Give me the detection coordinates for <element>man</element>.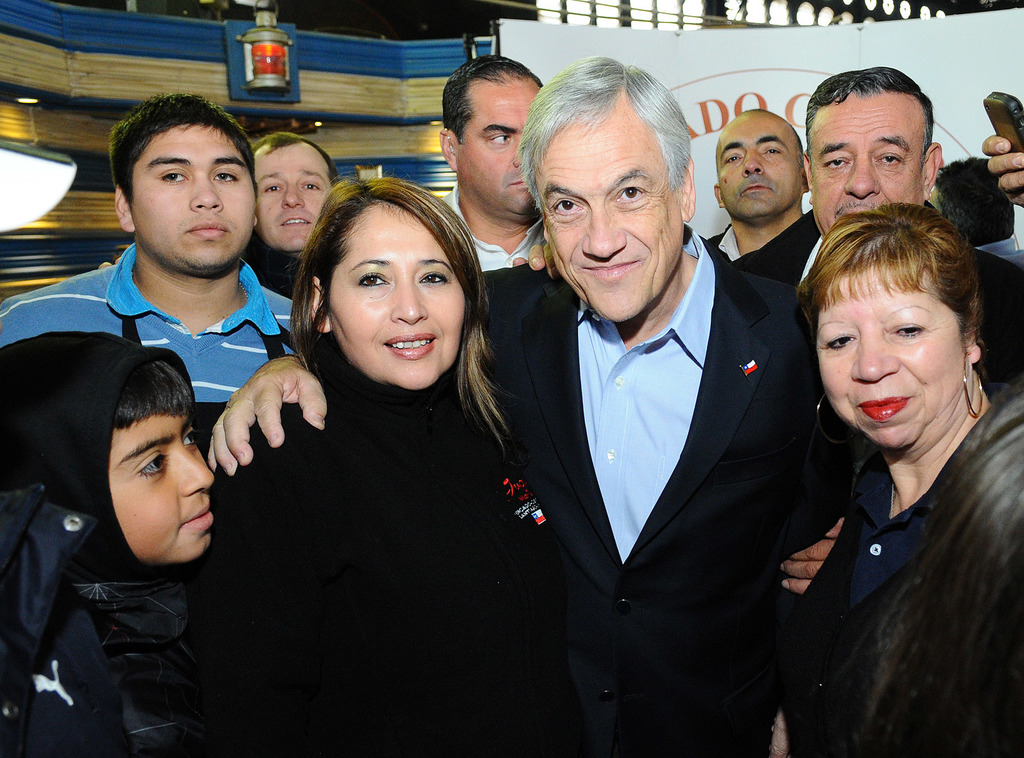
[204,54,864,757].
